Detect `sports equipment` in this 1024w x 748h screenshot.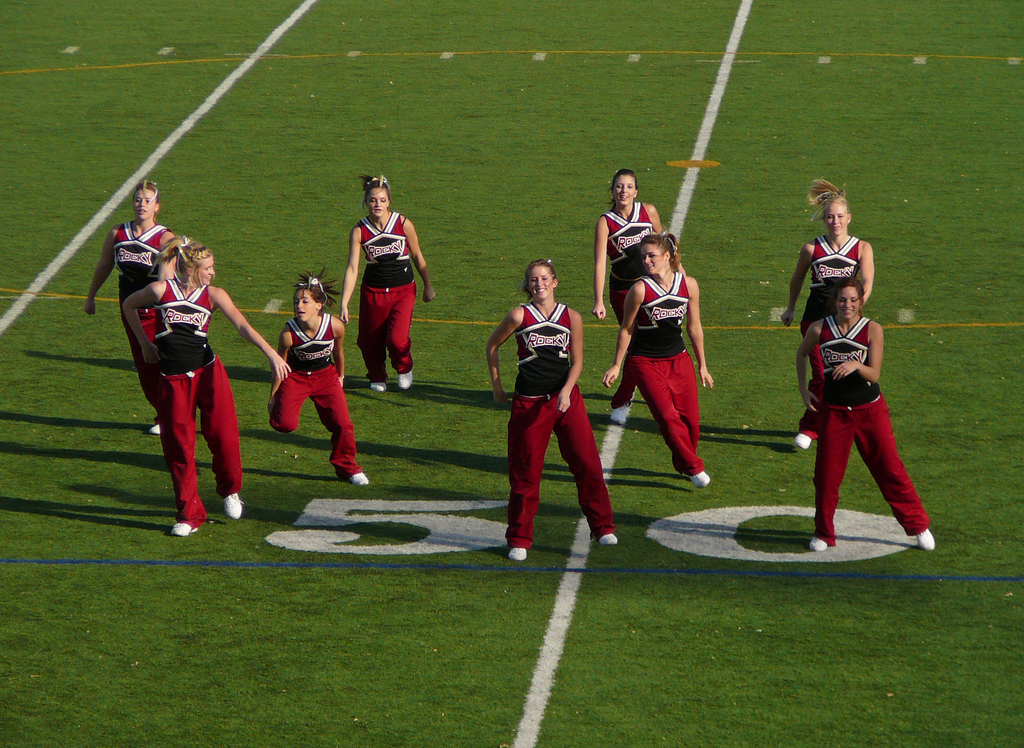
Detection: select_region(916, 526, 937, 551).
